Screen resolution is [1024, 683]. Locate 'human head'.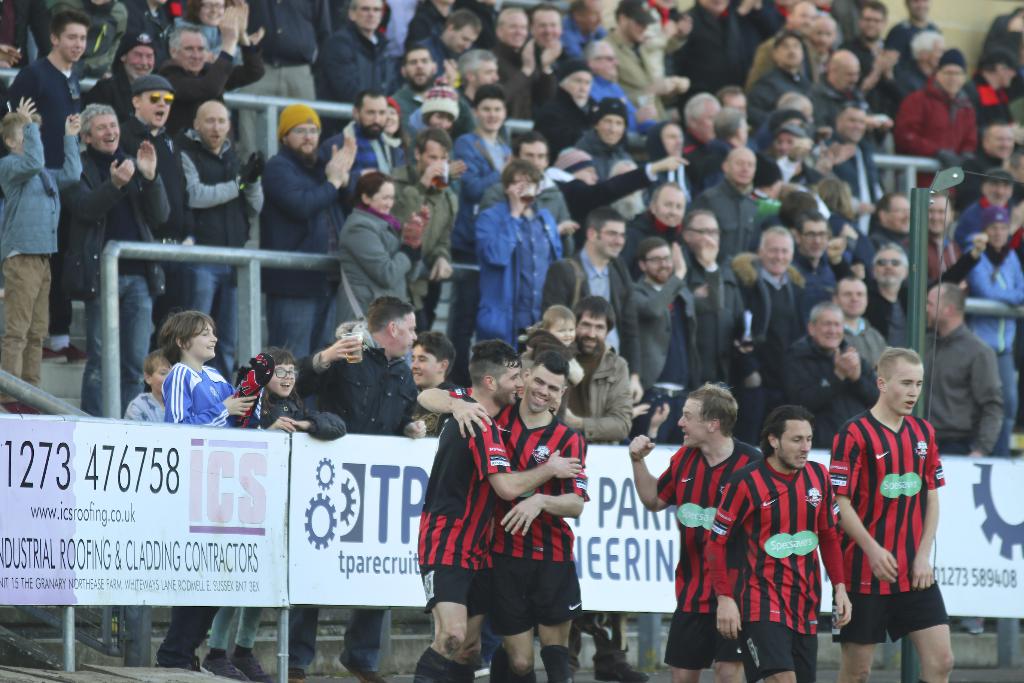
<box>658,120,687,159</box>.
